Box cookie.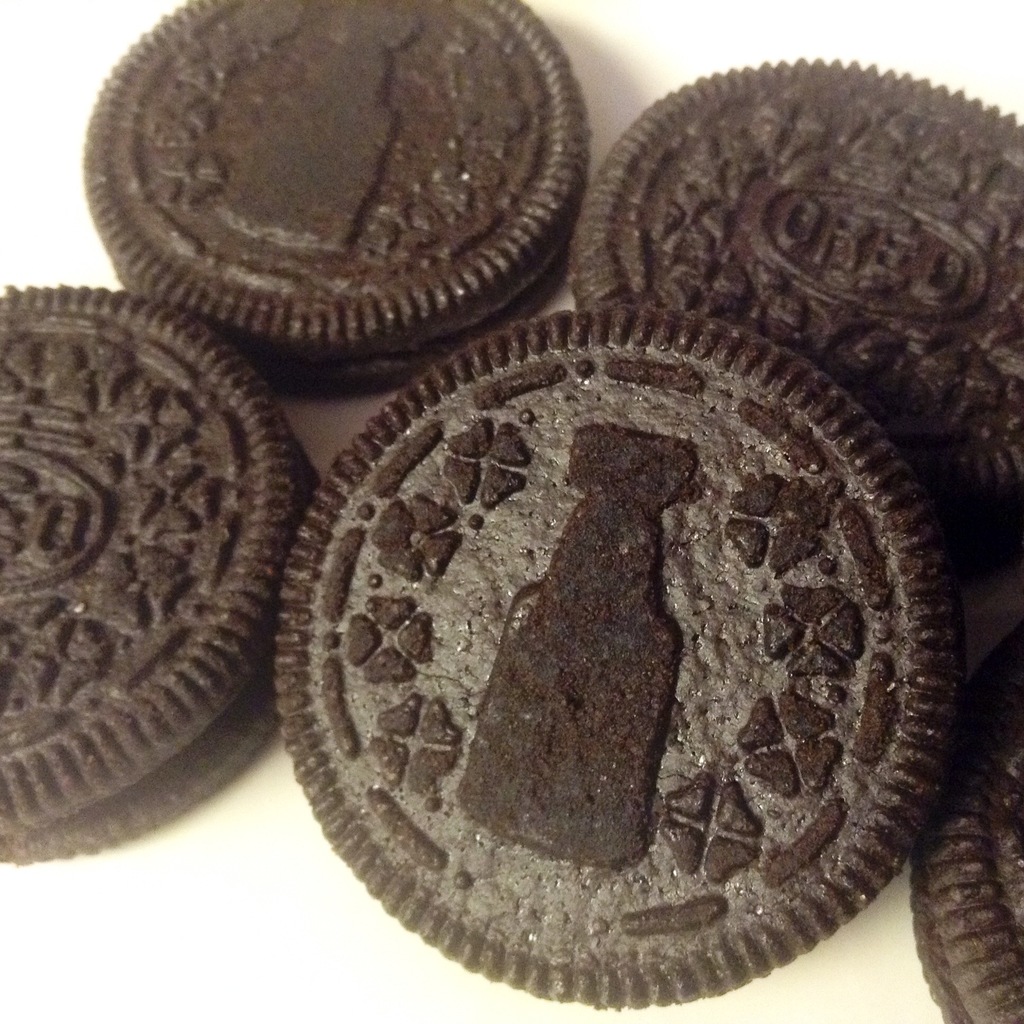
<bbox>79, 0, 589, 403</bbox>.
